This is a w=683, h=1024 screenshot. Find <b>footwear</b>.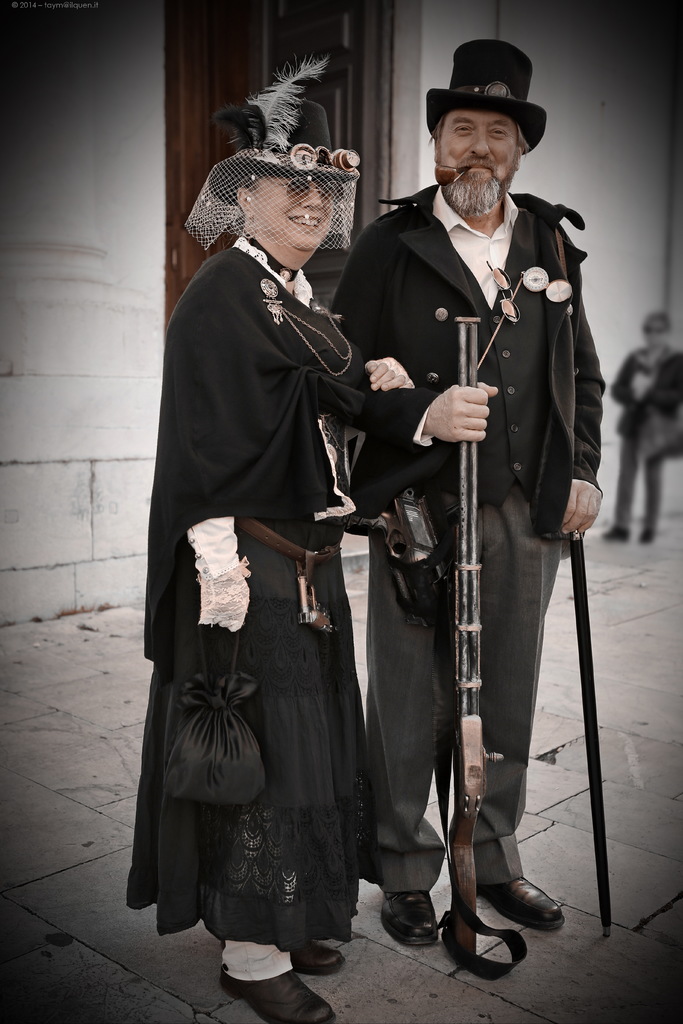
Bounding box: BBox(474, 877, 561, 931).
